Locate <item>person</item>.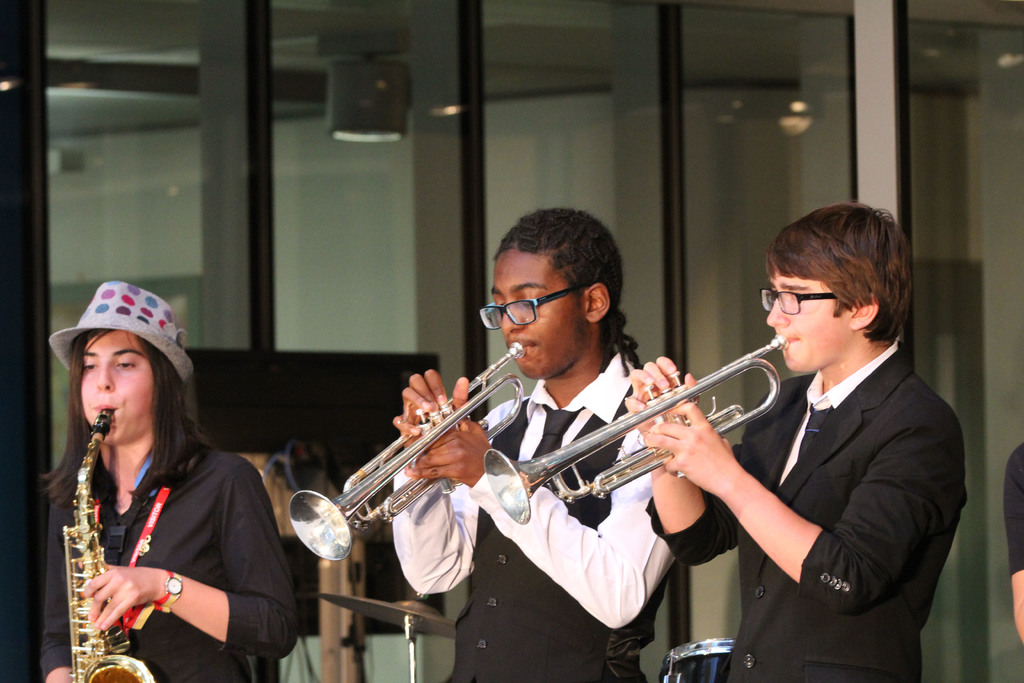
Bounding box: detection(346, 235, 723, 667).
